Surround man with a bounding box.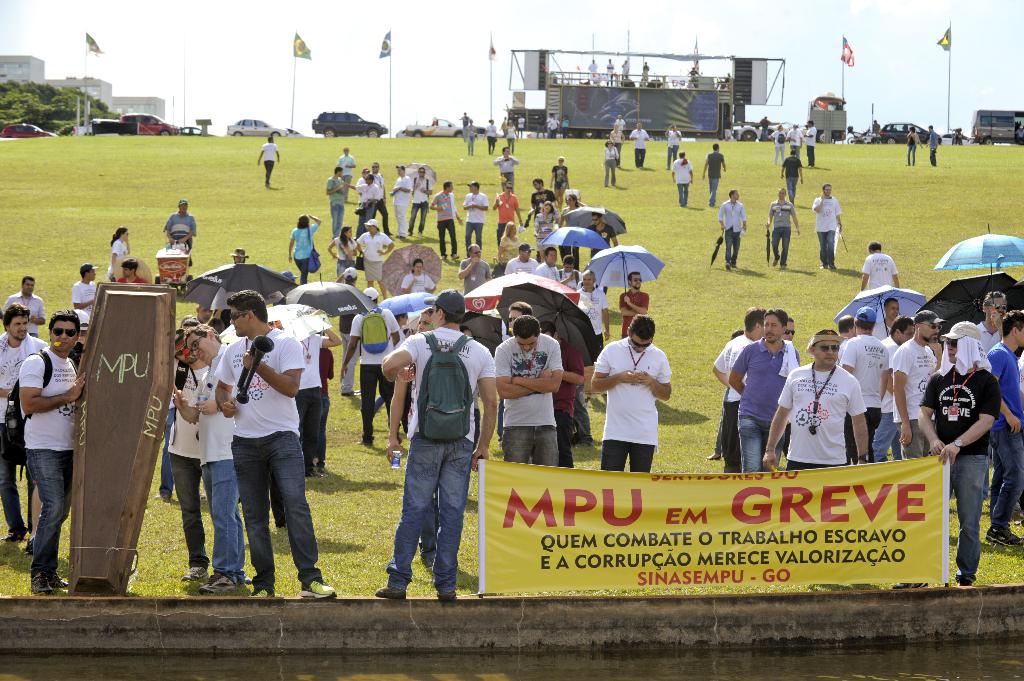
bbox=(869, 298, 900, 340).
